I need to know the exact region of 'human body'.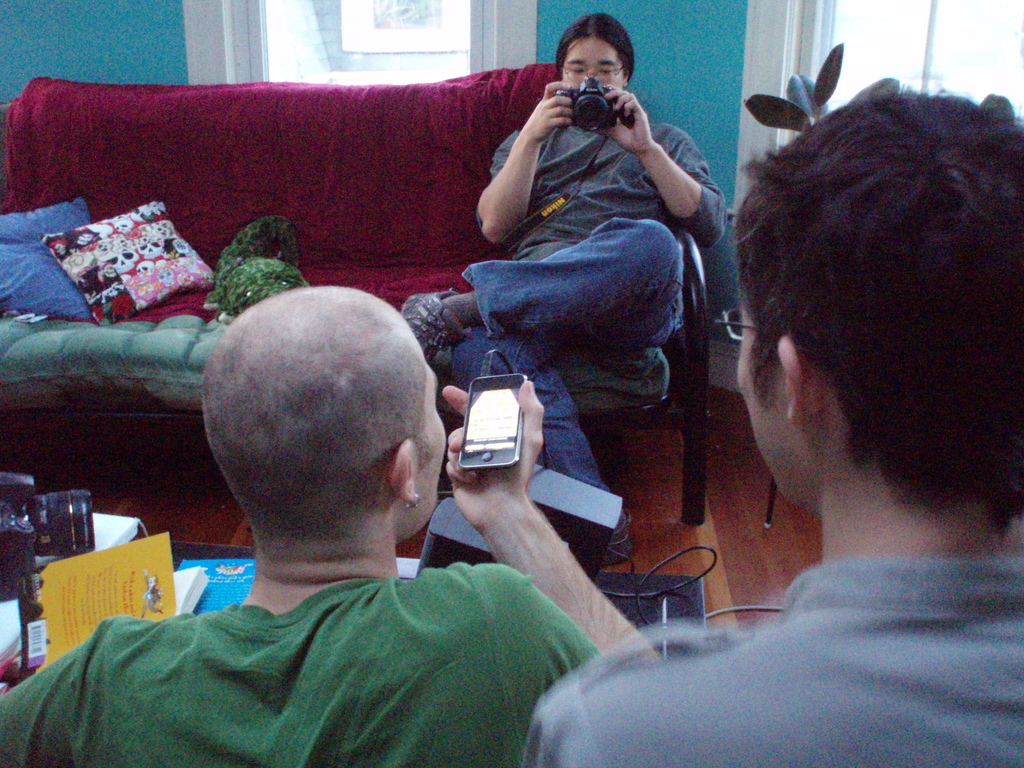
Region: <region>419, 20, 723, 613</region>.
